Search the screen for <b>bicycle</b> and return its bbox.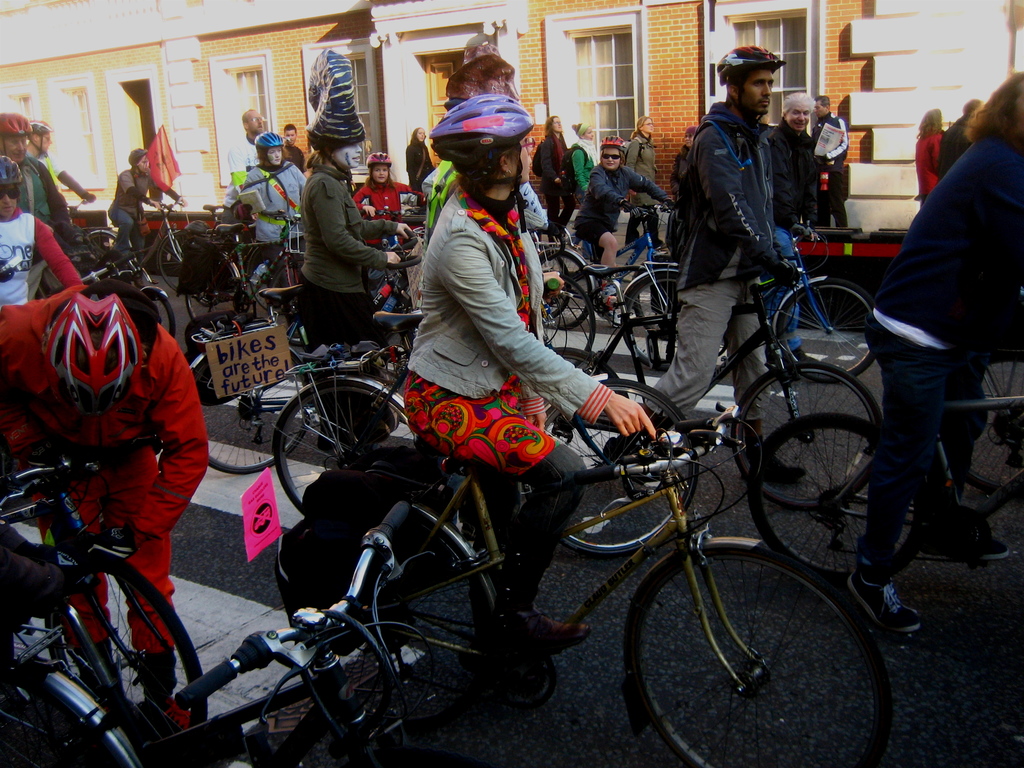
Found: 756:335:1023:589.
